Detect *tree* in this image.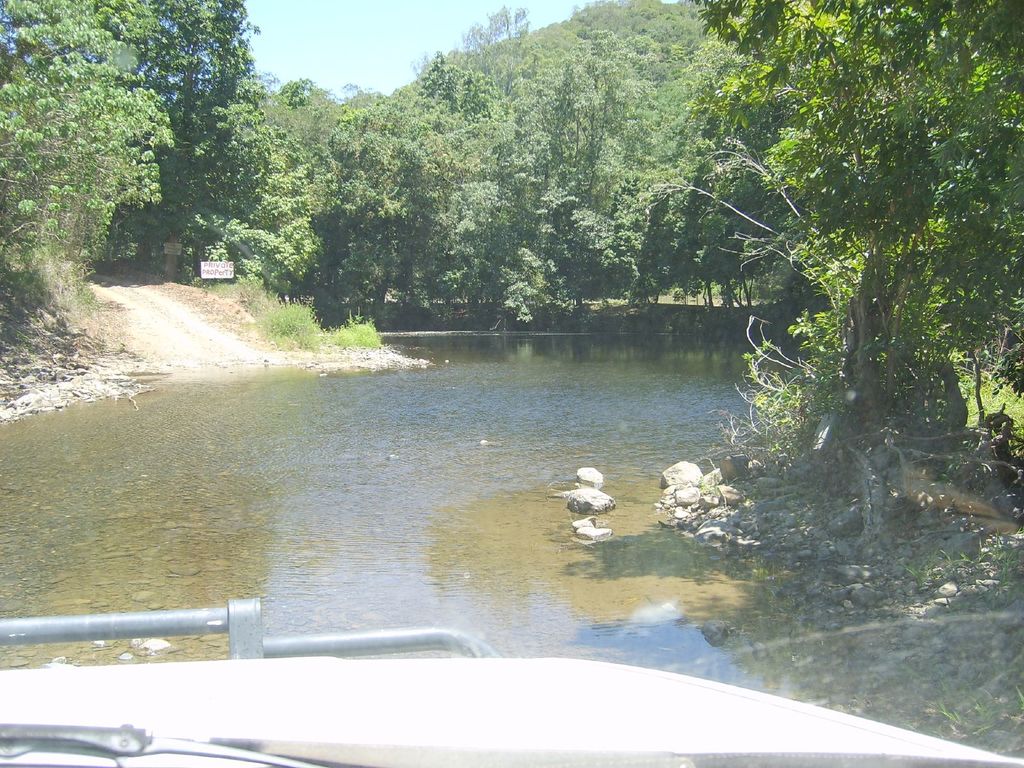
Detection: (24, 36, 179, 310).
